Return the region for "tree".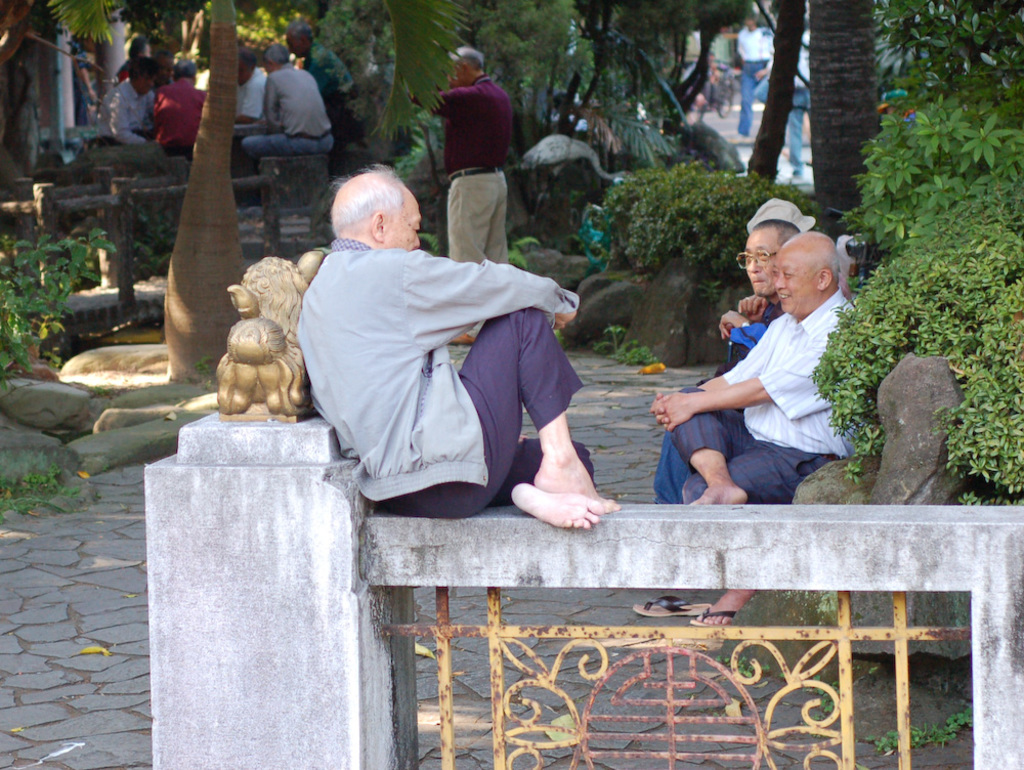
region(857, 0, 1023, 249).
